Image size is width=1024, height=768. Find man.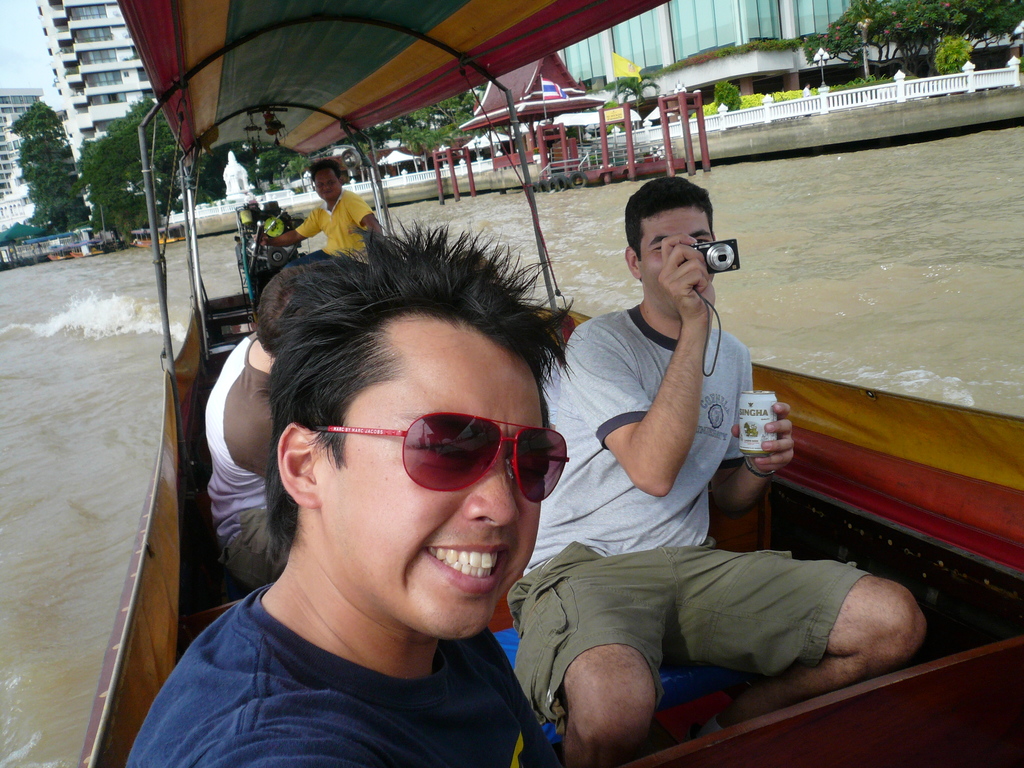
x1=214, y1=252, x2=362, y2=595.
